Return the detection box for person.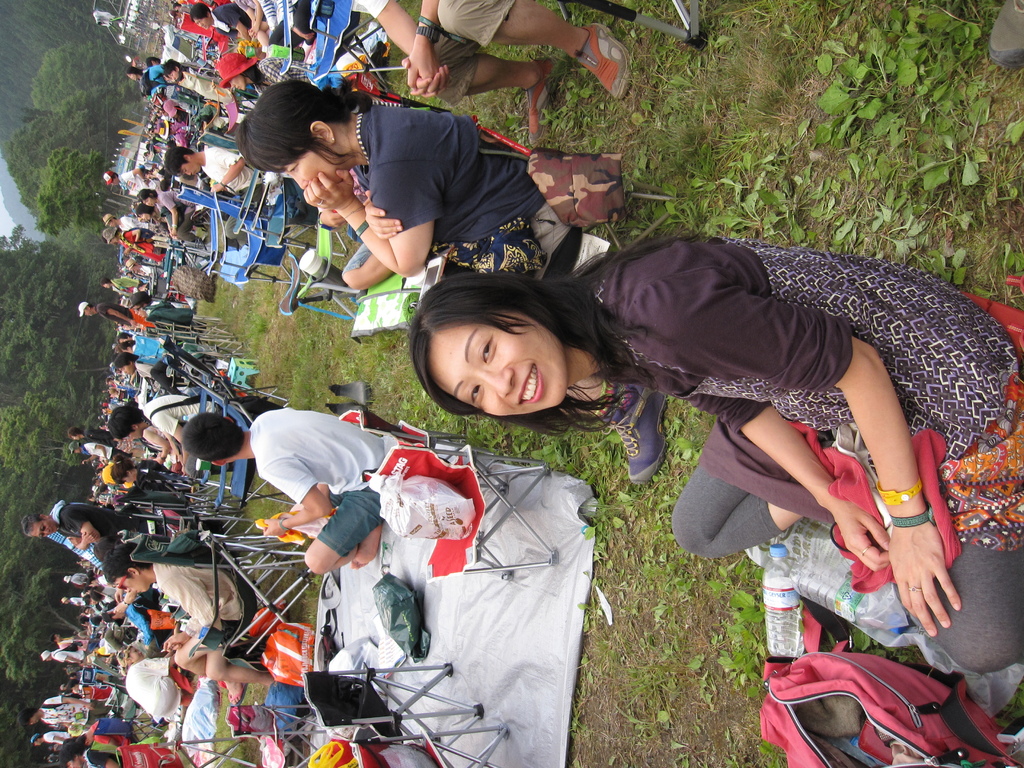
(163,154,268,223).
